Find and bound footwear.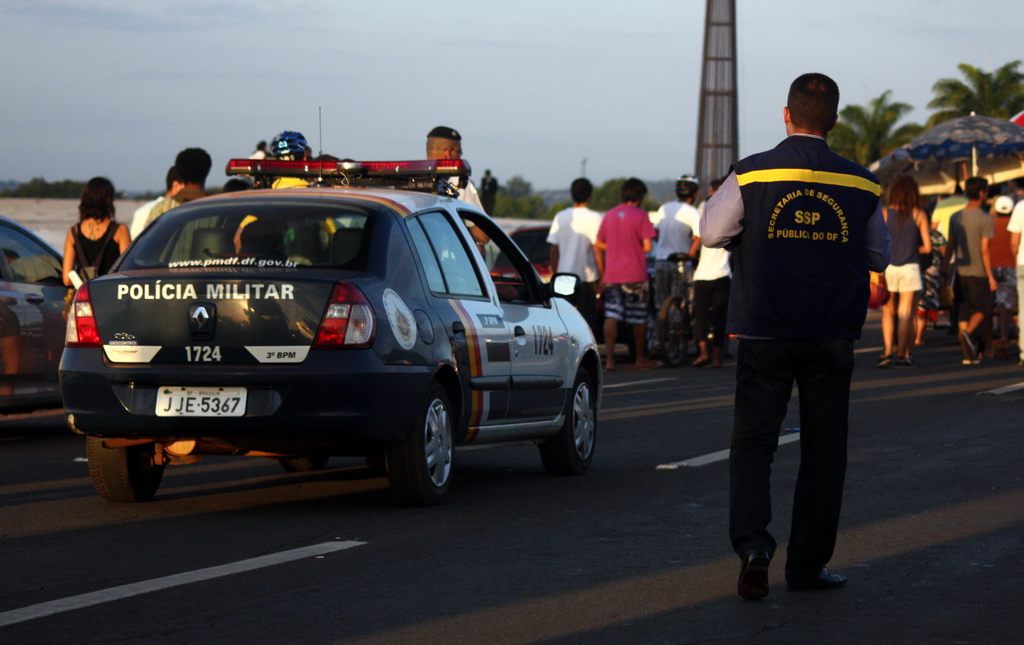
Bound: <box>726,536,796,601</box>.
